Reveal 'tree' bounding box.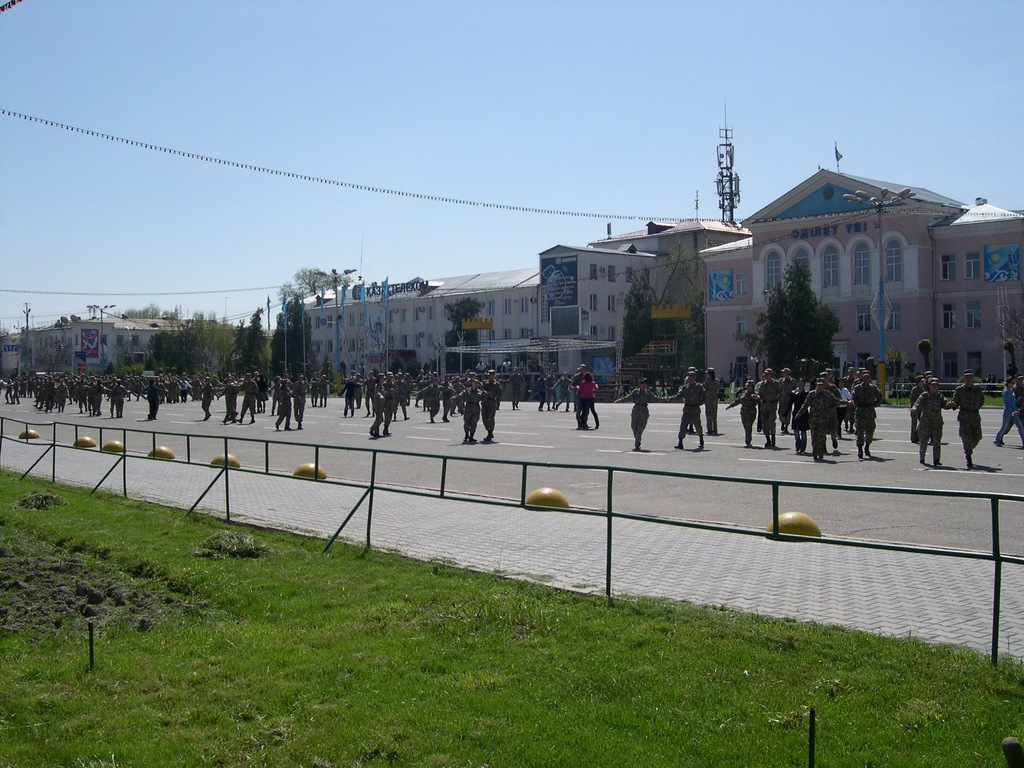
Revealed: <box>618,246,716,395</box>.
